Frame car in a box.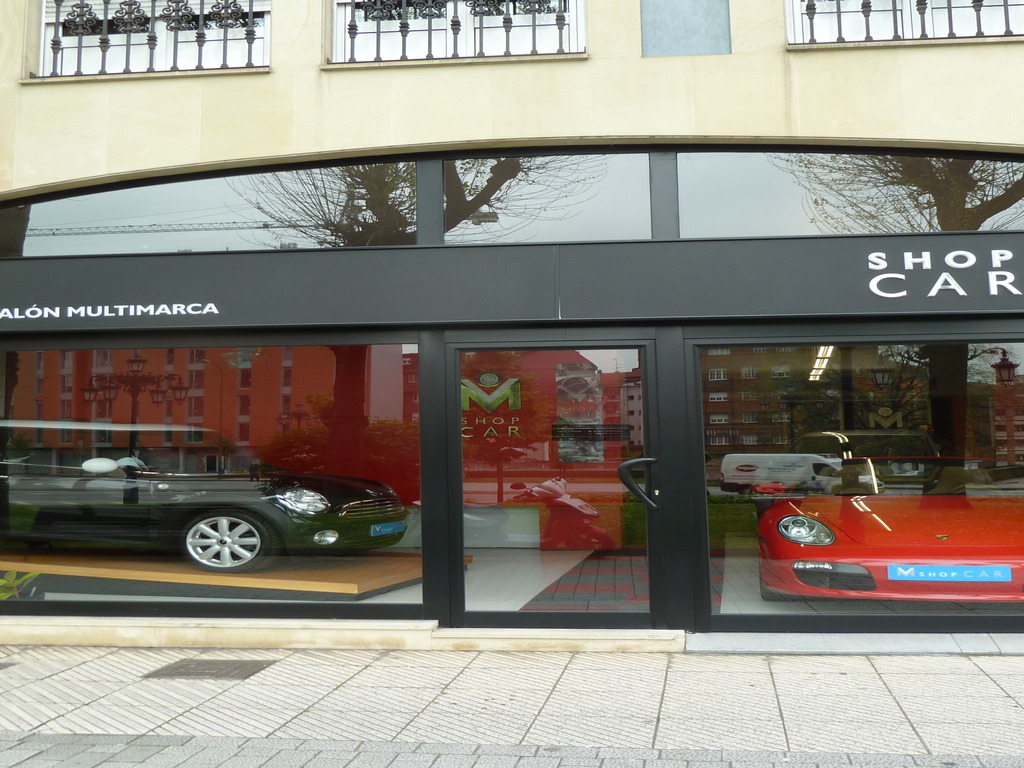
x1=1 y1=455 x2=410 y2=569.
